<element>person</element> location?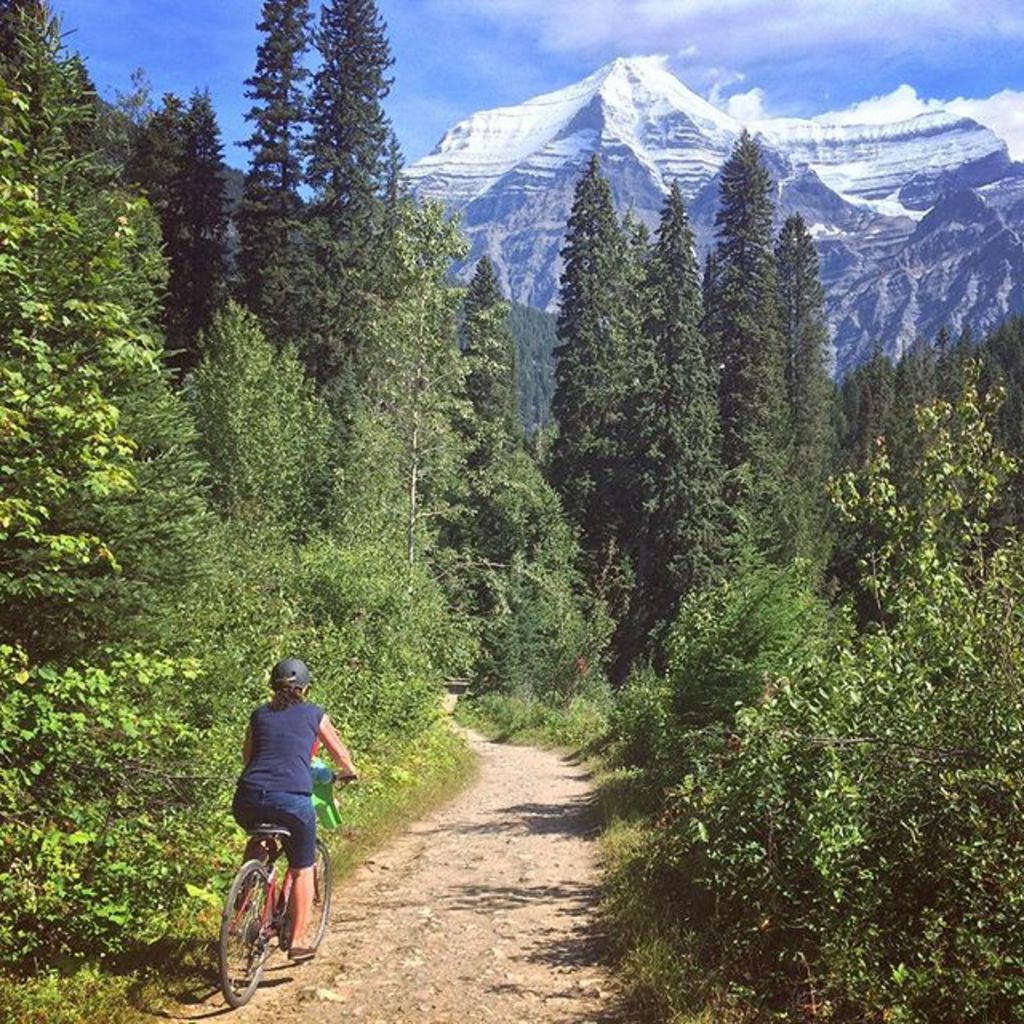
<box>234,658,357,960</box>
